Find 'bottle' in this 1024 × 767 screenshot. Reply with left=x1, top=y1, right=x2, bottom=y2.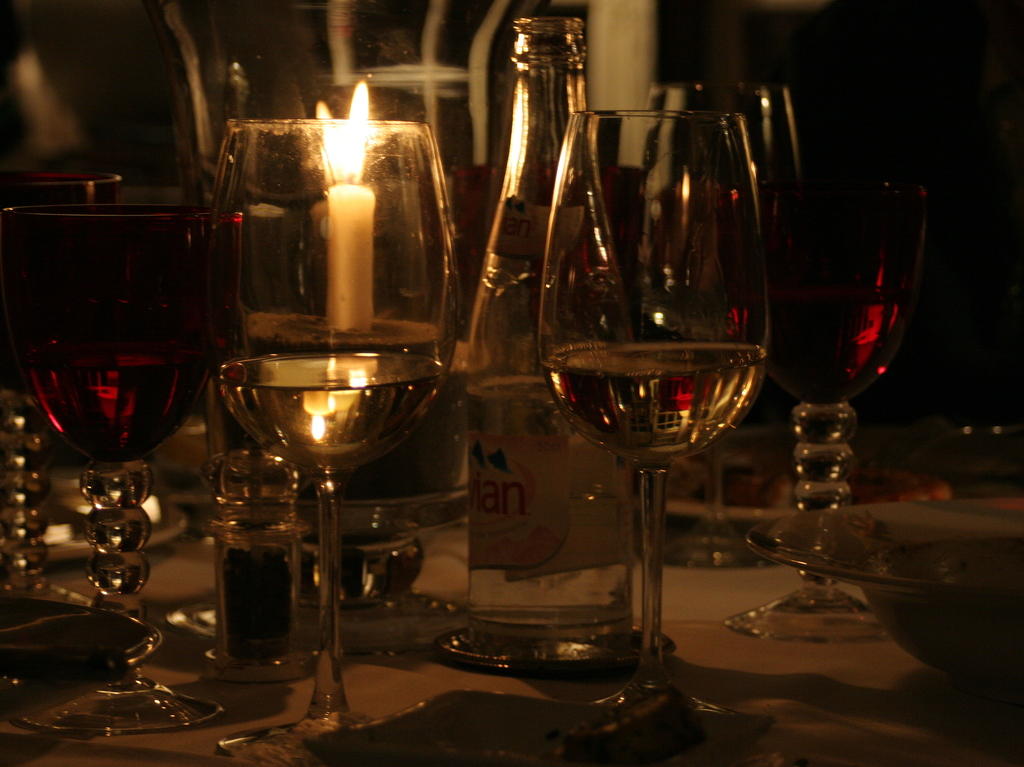
left=437, top=35, right=628, bottom=695.
